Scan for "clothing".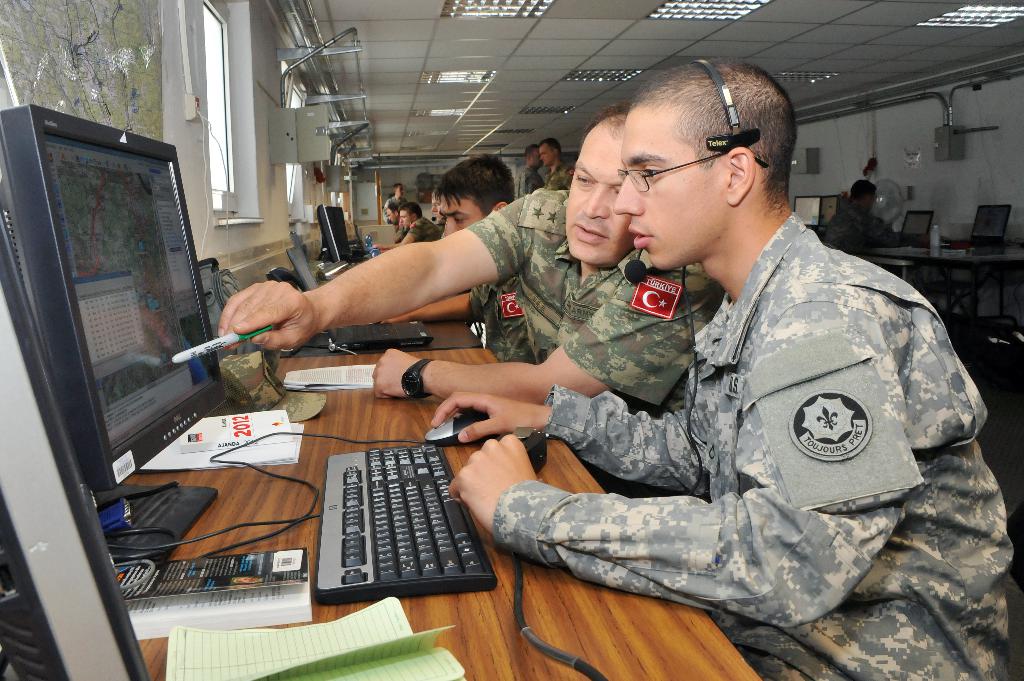
Scan result: pyautogui.locateOnScreen(381, 192, 407, 224).
